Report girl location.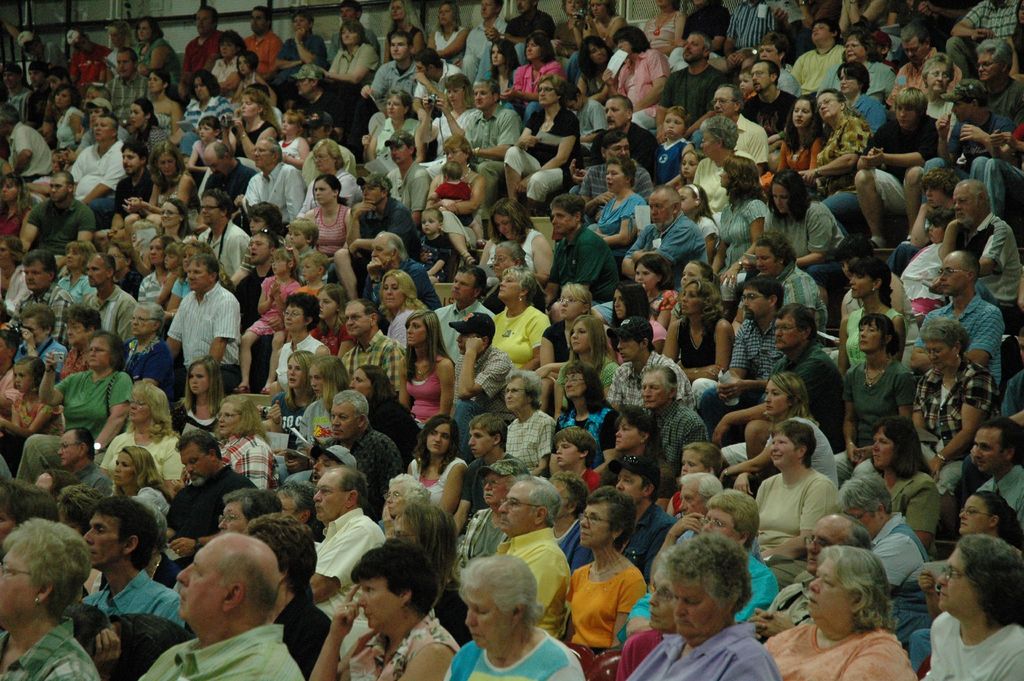
Report: region(239, 249, 301, 393).
